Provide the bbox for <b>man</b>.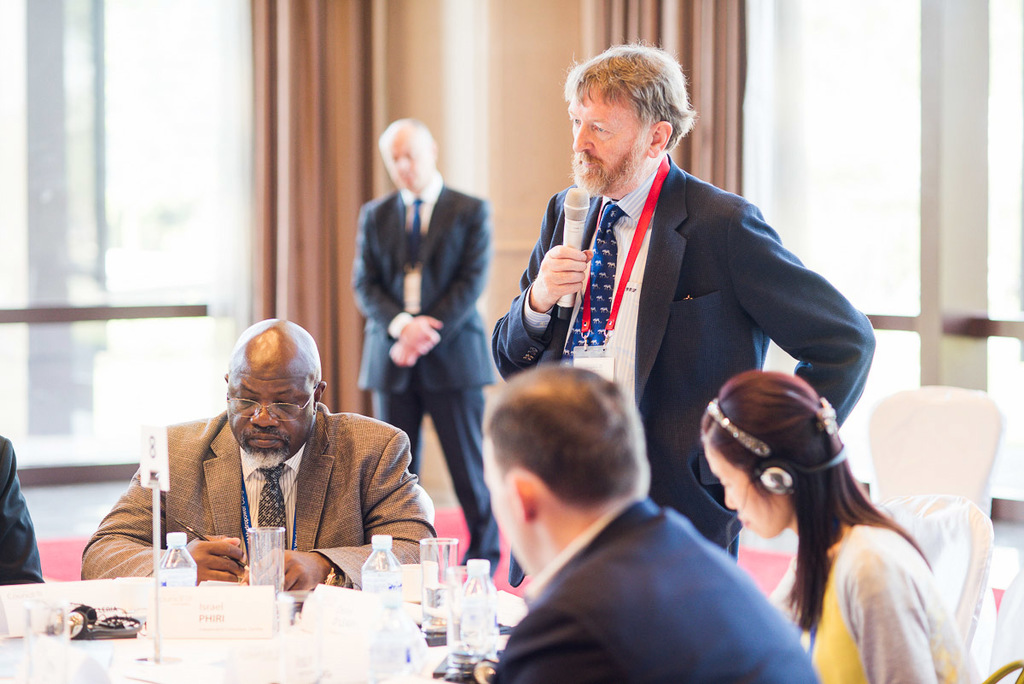
465/44/882/571.
